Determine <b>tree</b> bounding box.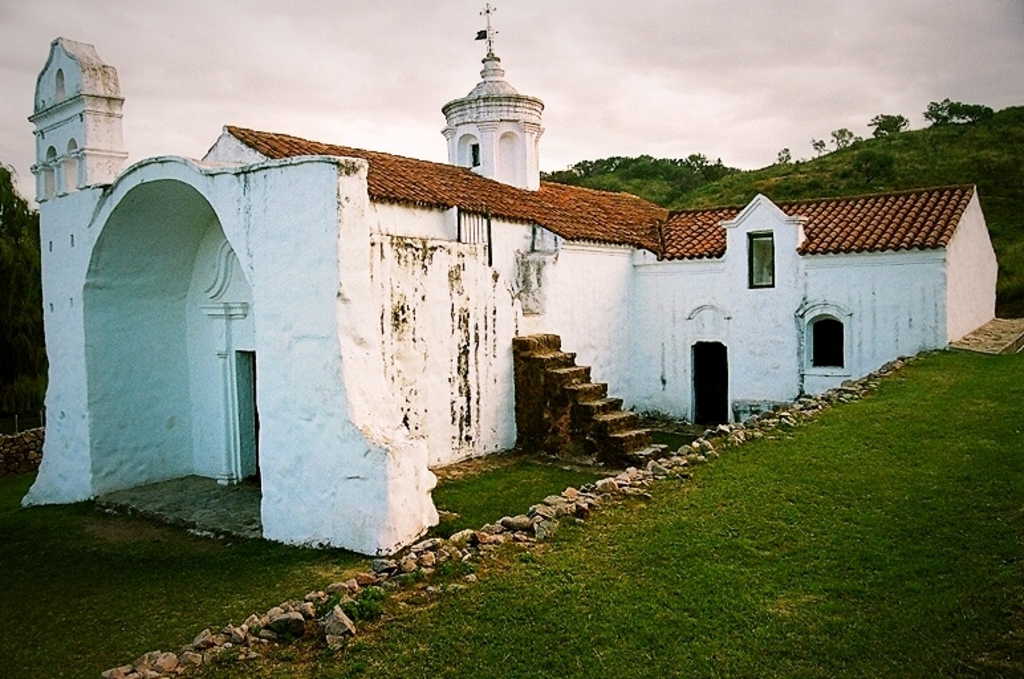
Determined: bbox=[832, 122, 856, 154].
